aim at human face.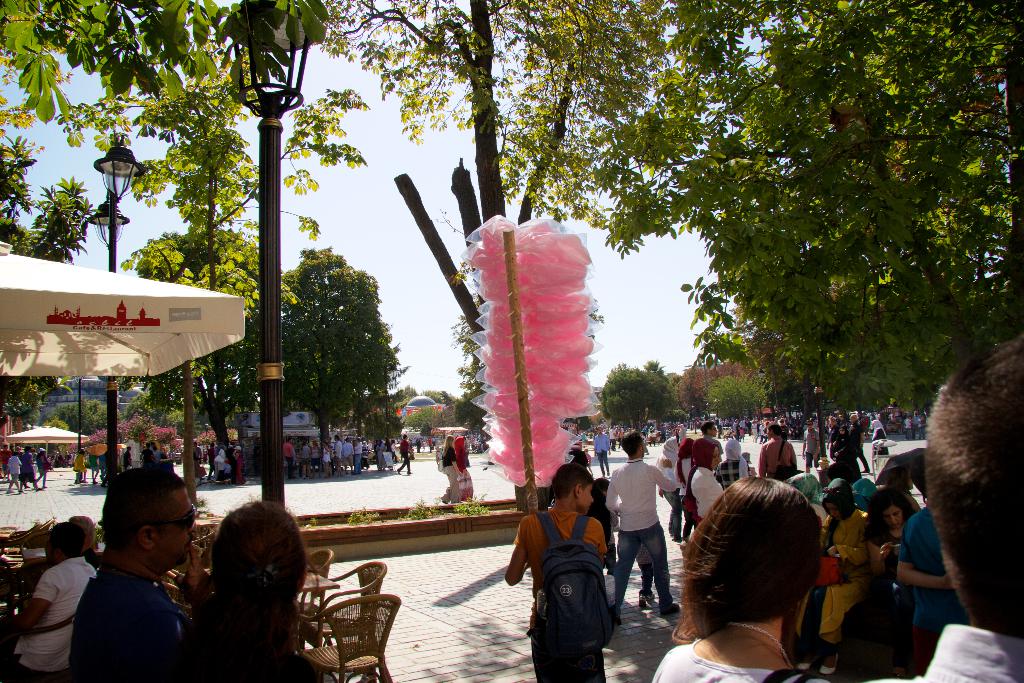
Aimed at {"left": 155, "top": 492, "right": 194, "bottom": 567}.
